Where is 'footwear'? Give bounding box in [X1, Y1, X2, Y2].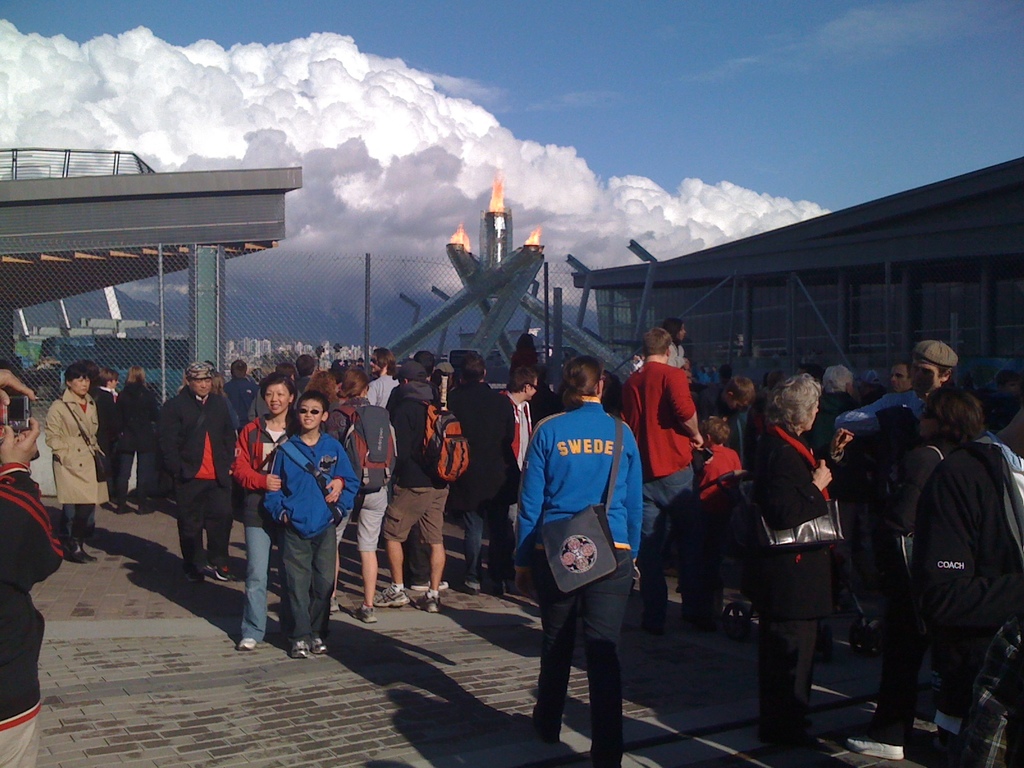
[409, 590, 449, 611].
